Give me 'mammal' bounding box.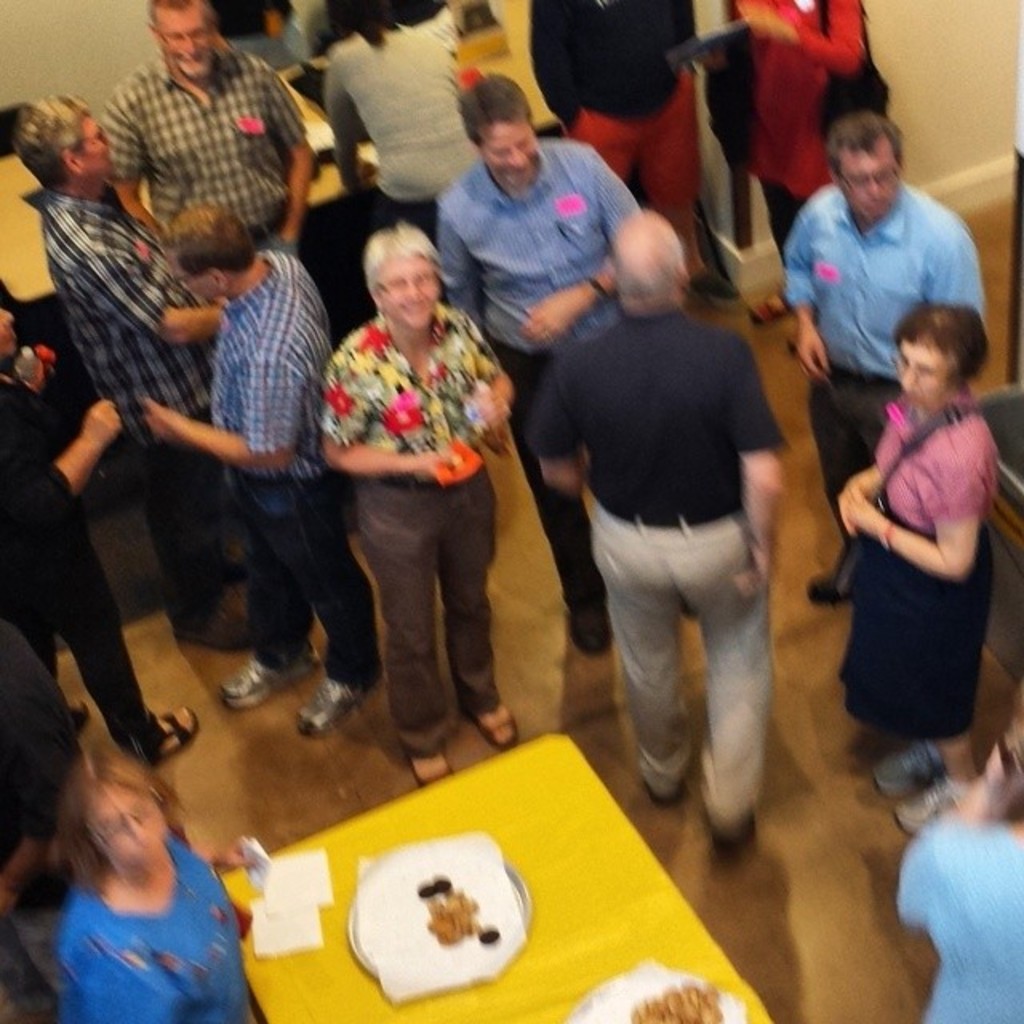
59,749,262,1022.
